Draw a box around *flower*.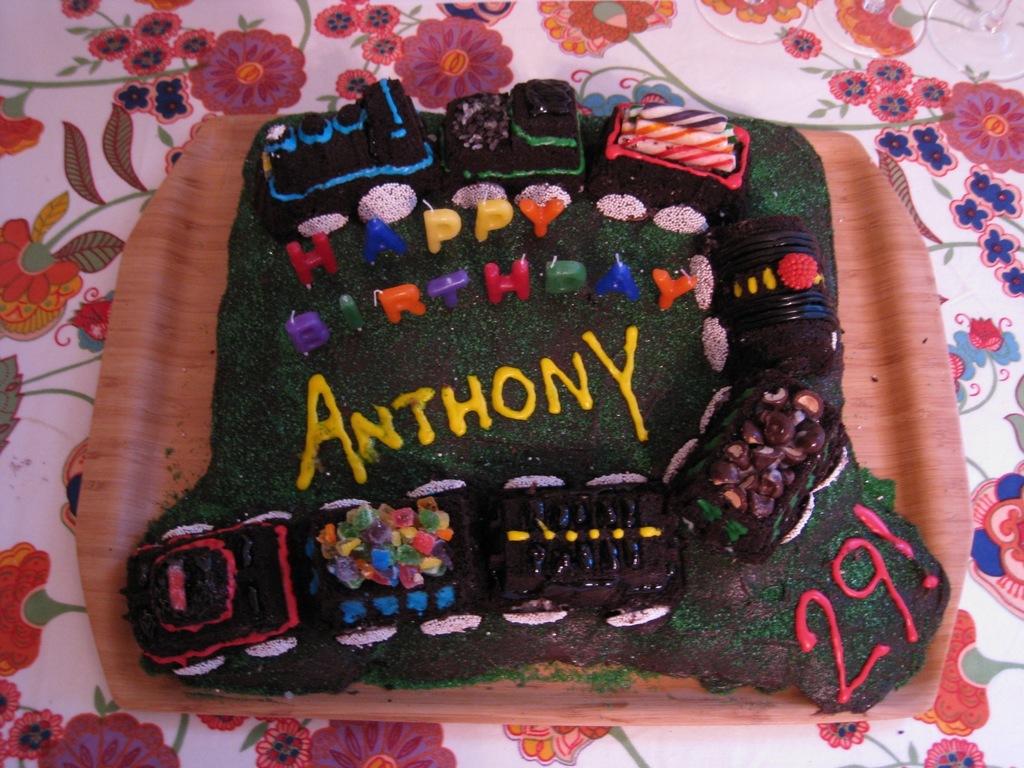
0 93 43 159.
